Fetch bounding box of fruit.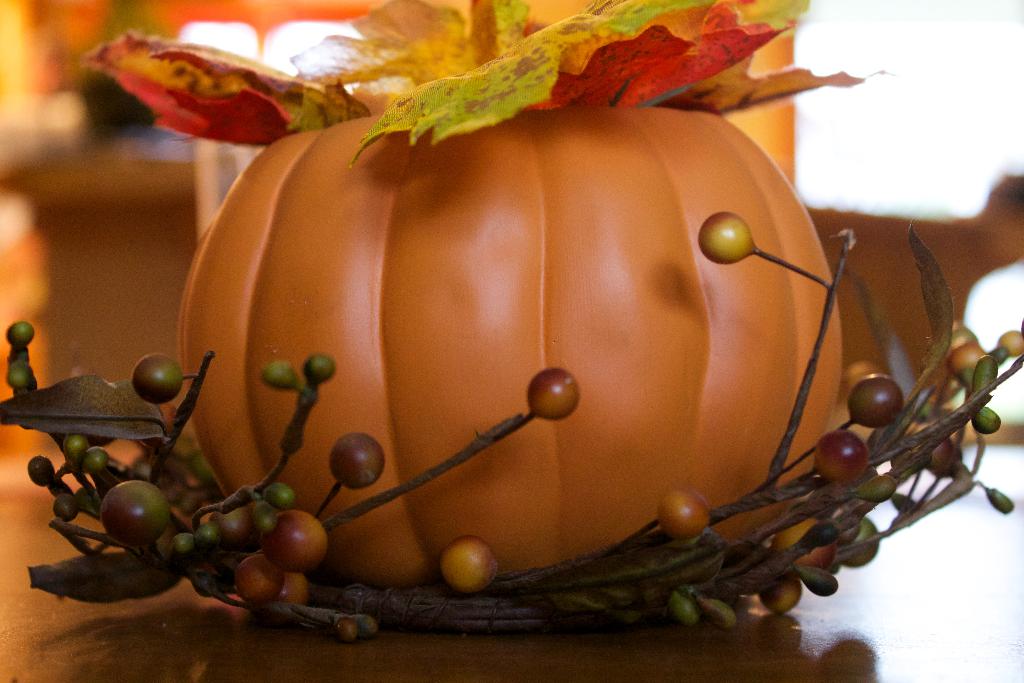
Bbox: (left=129, top=345, right=212, bottom=408).
